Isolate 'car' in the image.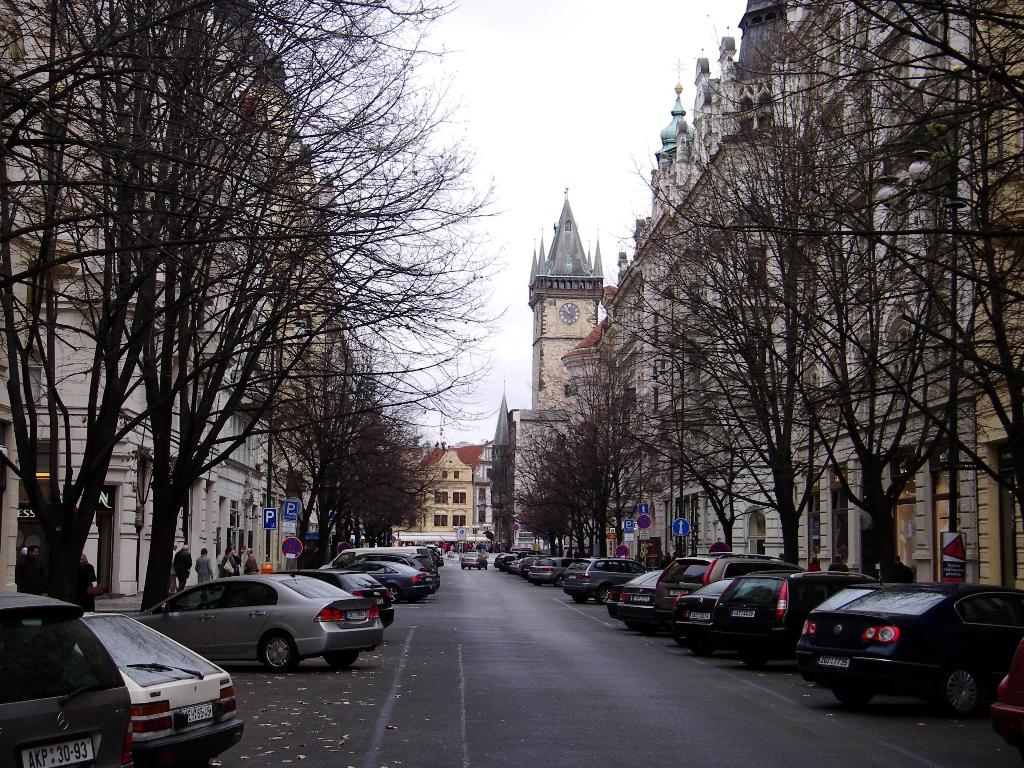
Isolated region: [986, 641, 1023, 738].
